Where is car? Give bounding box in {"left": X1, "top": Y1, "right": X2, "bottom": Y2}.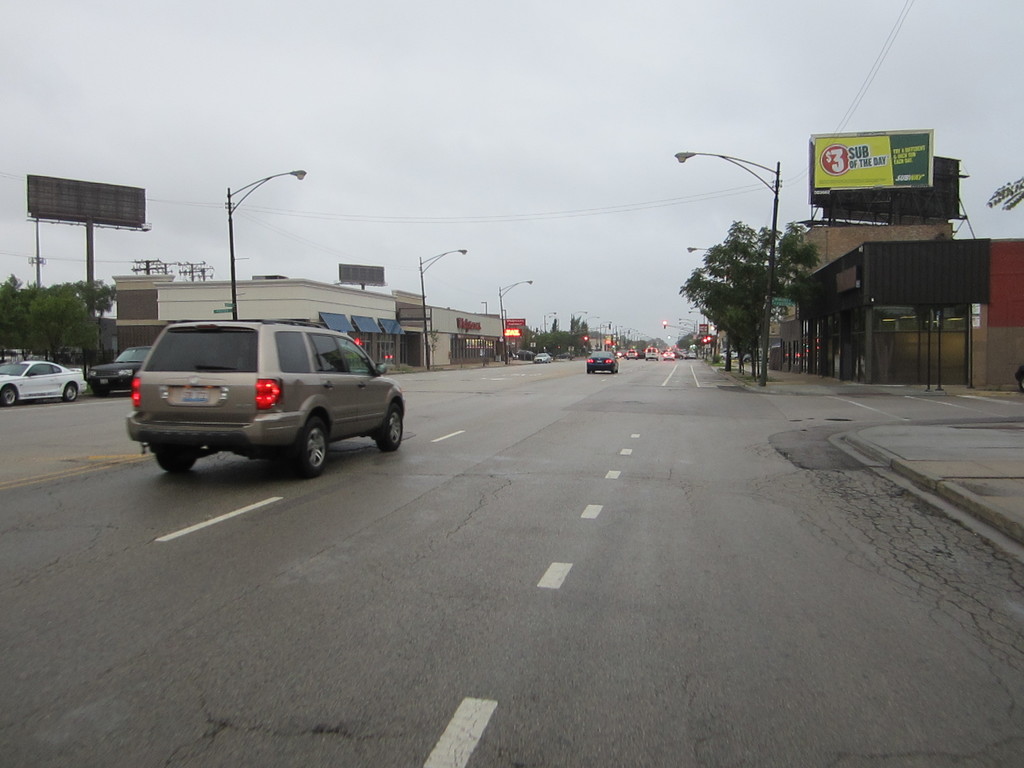
{"left": 1, "top": 351, "right": 83, "bottom": 409}.
